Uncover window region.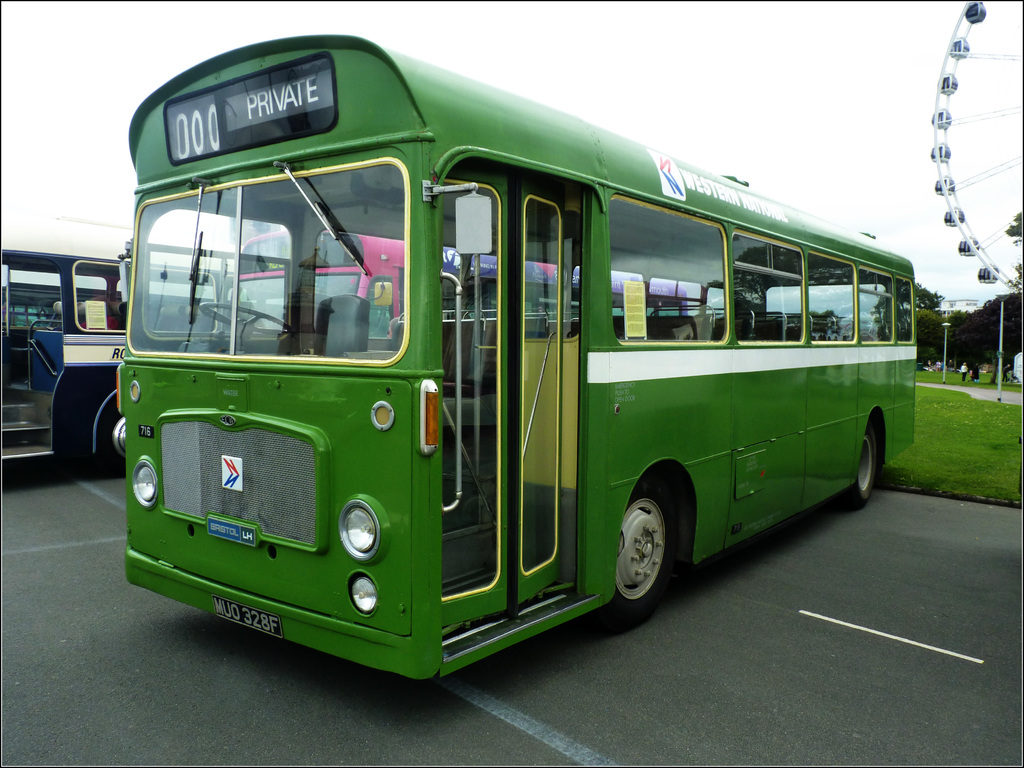
Uncovered: (707,285,721,316).
